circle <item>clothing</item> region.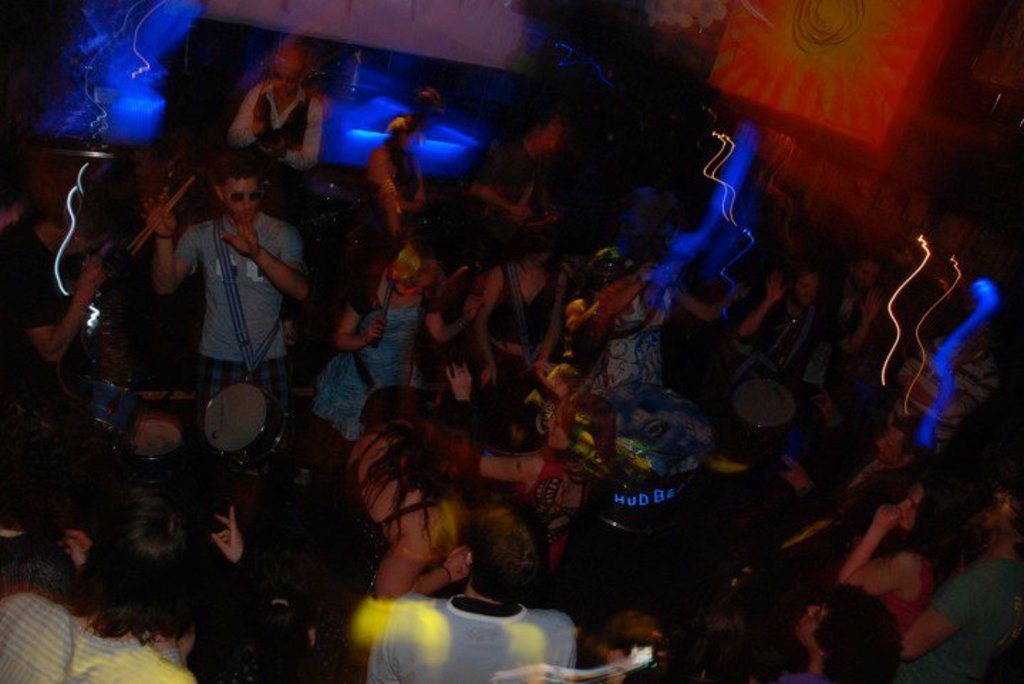
Region: bbox=(235, 81, 327, 169).
